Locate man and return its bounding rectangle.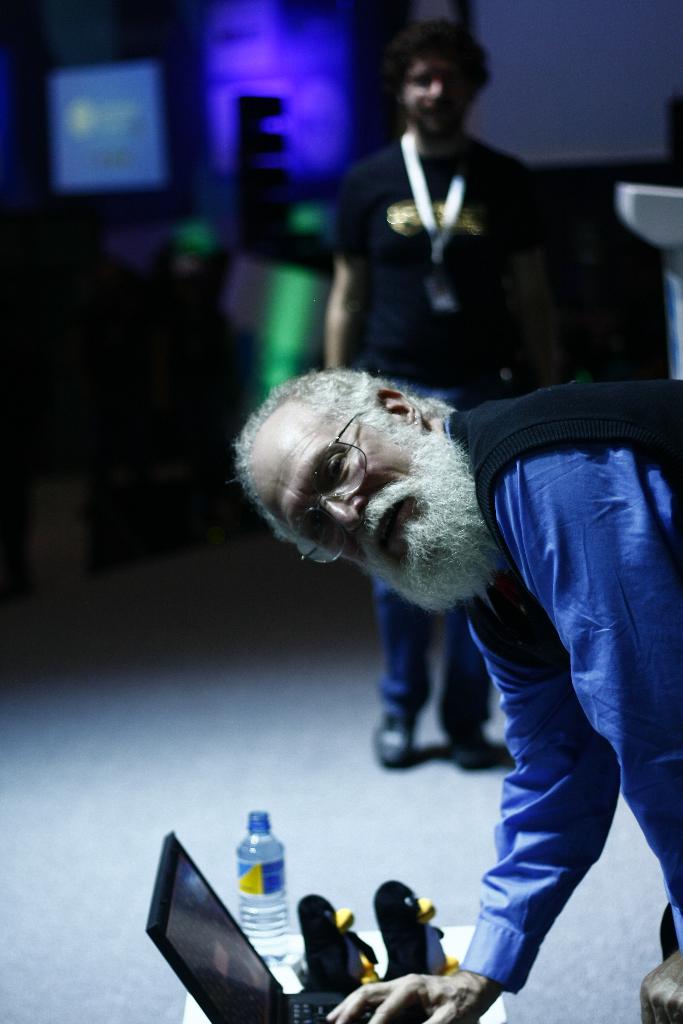
317/9/553/774.
